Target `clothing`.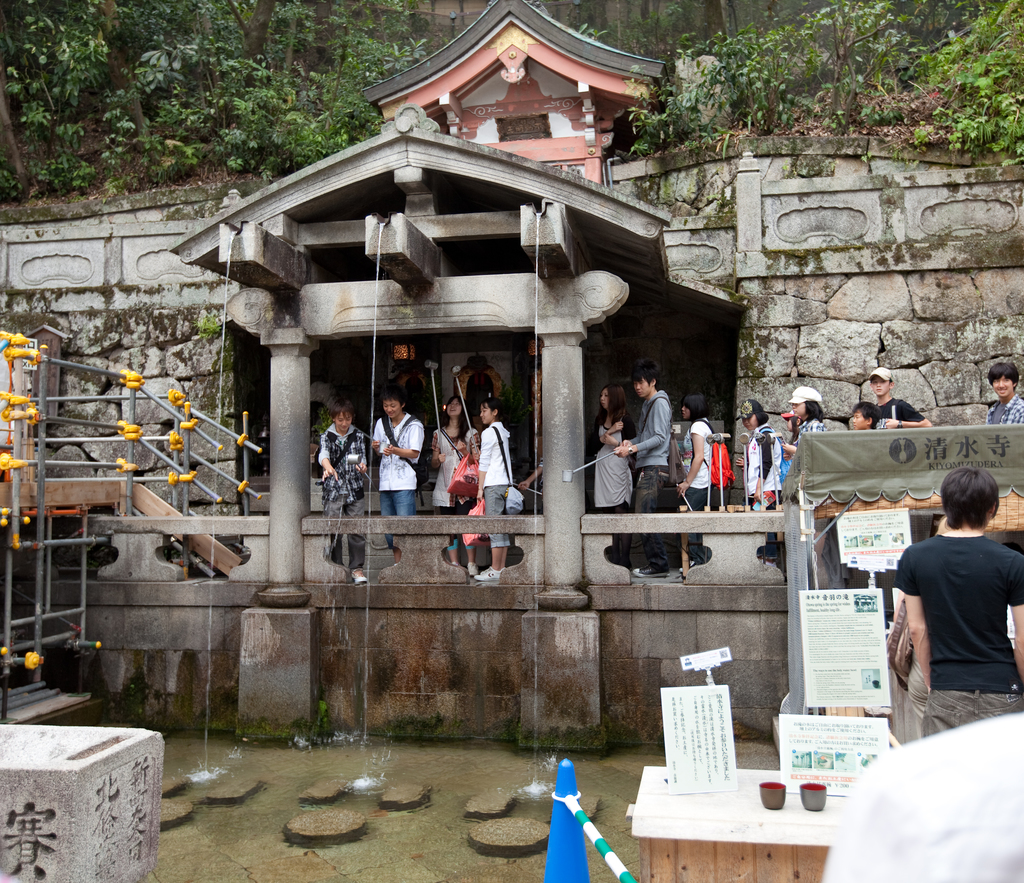
Target region: box(682, 415, 714, 508).
